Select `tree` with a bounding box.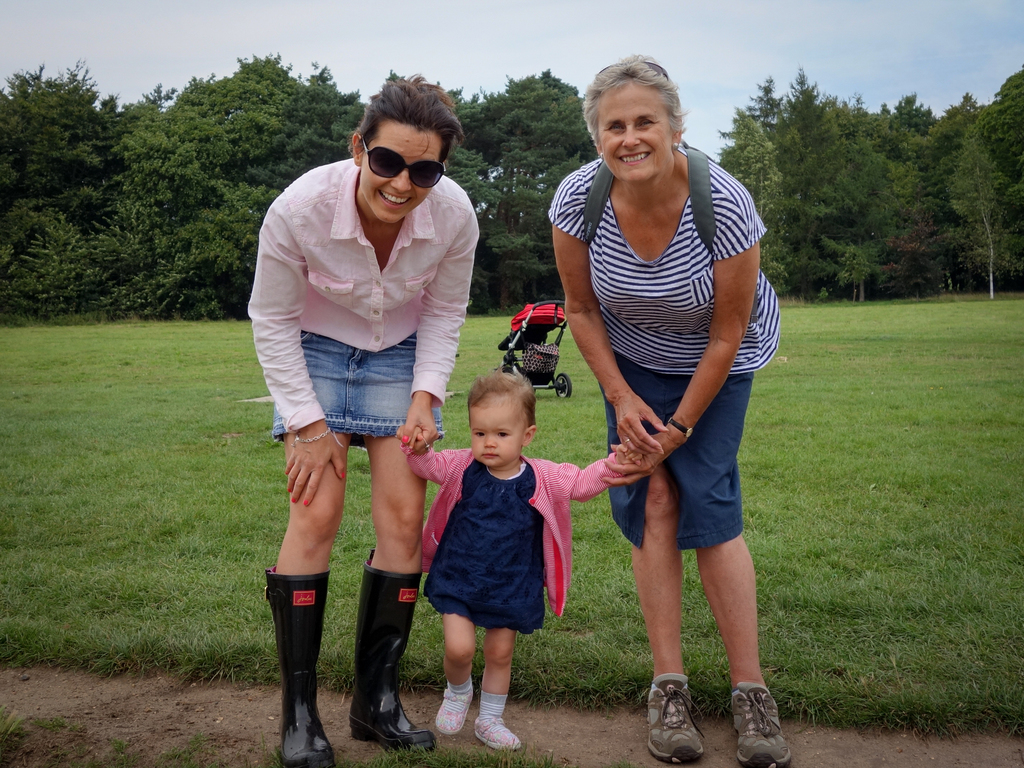
{"x1": 0, "y1": 56, "x2": 250, "y2": 315}.
